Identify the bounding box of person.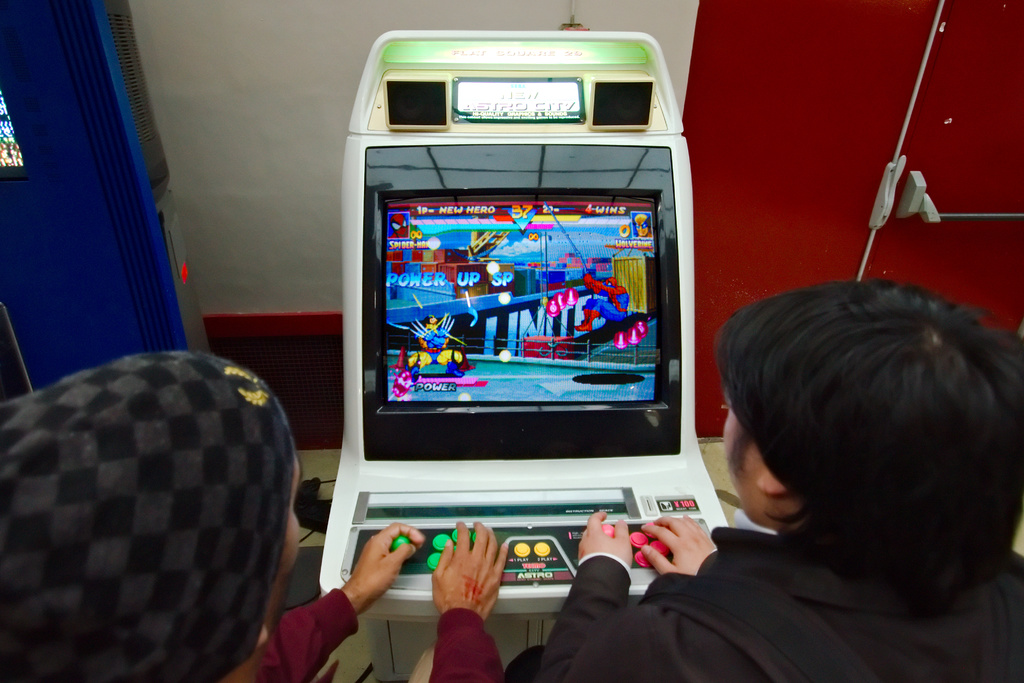
bbox=(508, 269, 1023, 680).
